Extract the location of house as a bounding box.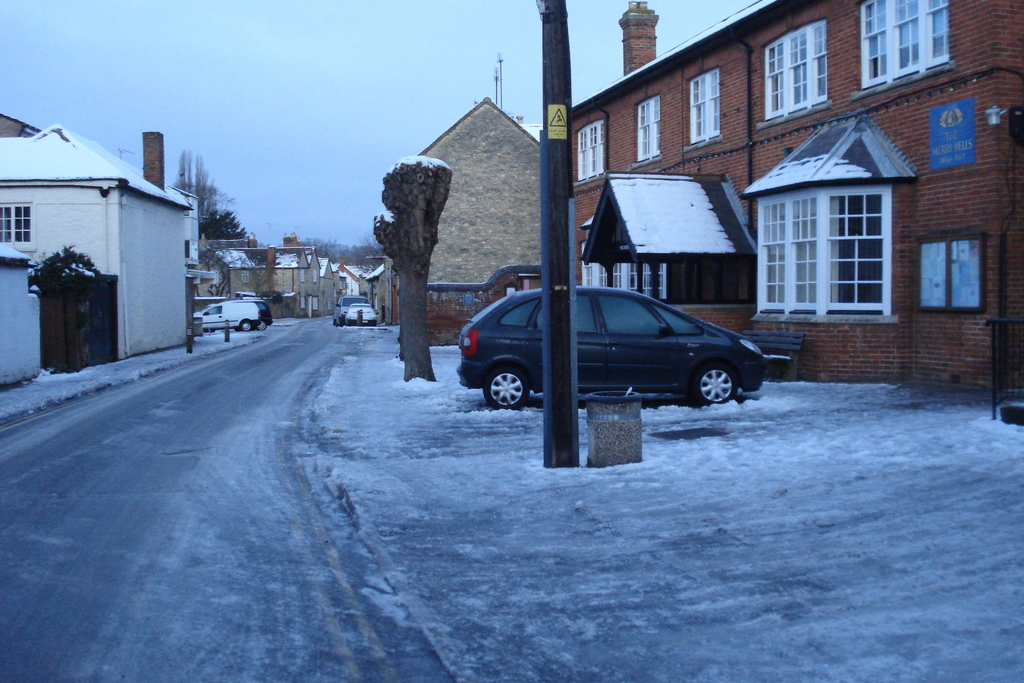
pyautogui.locateOnScreen(330, 261, 371, 304).
